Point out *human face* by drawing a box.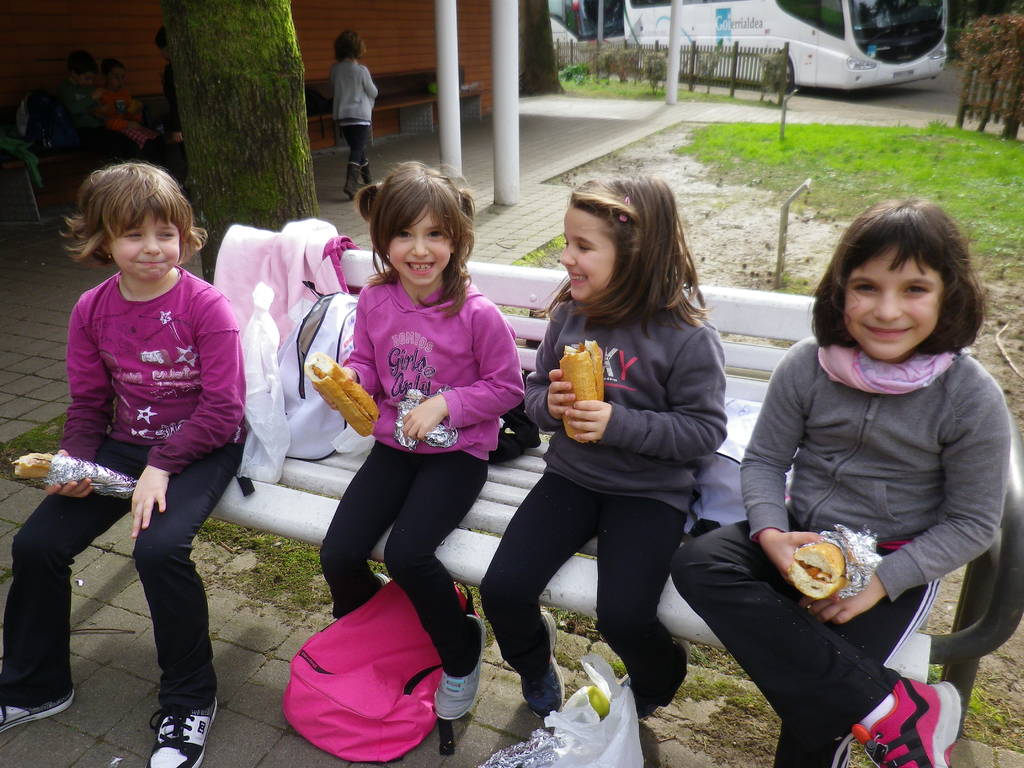
<box>835,240,941,368</box>.
